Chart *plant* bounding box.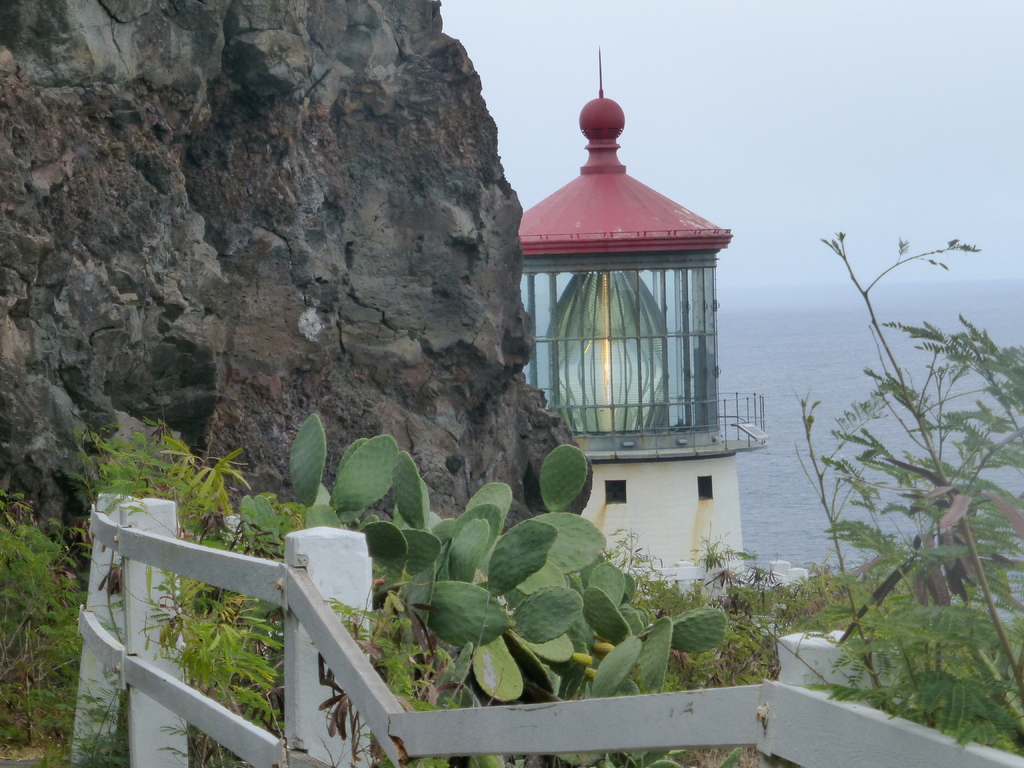
Charted: (812, 220, 1022, 759).
